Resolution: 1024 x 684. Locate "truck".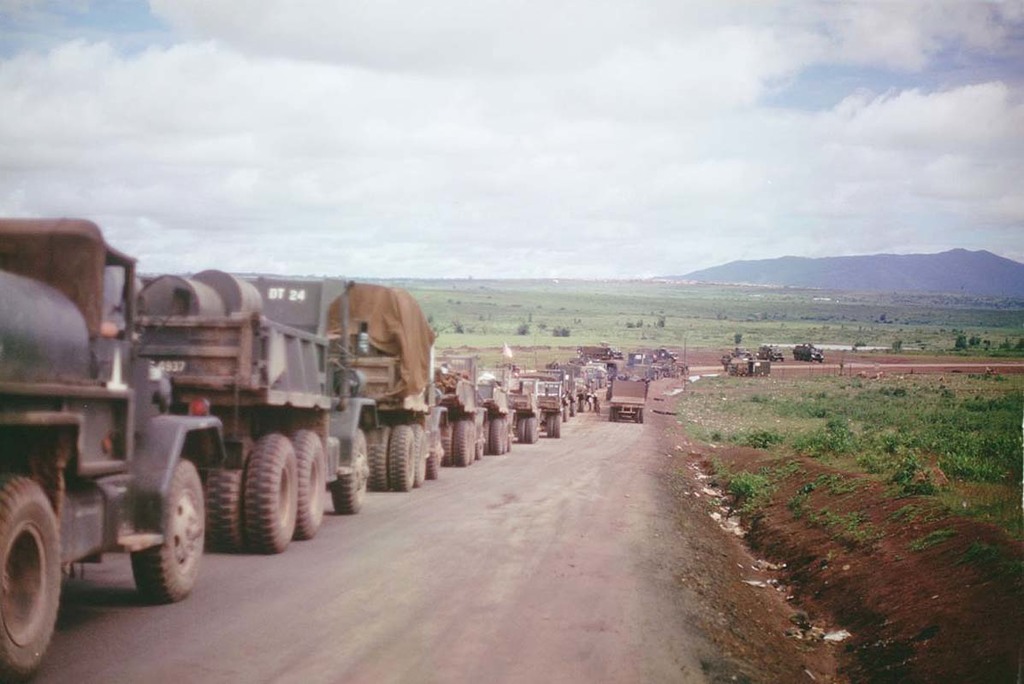
x1=482 y1=355 x2=530 y2=446.
